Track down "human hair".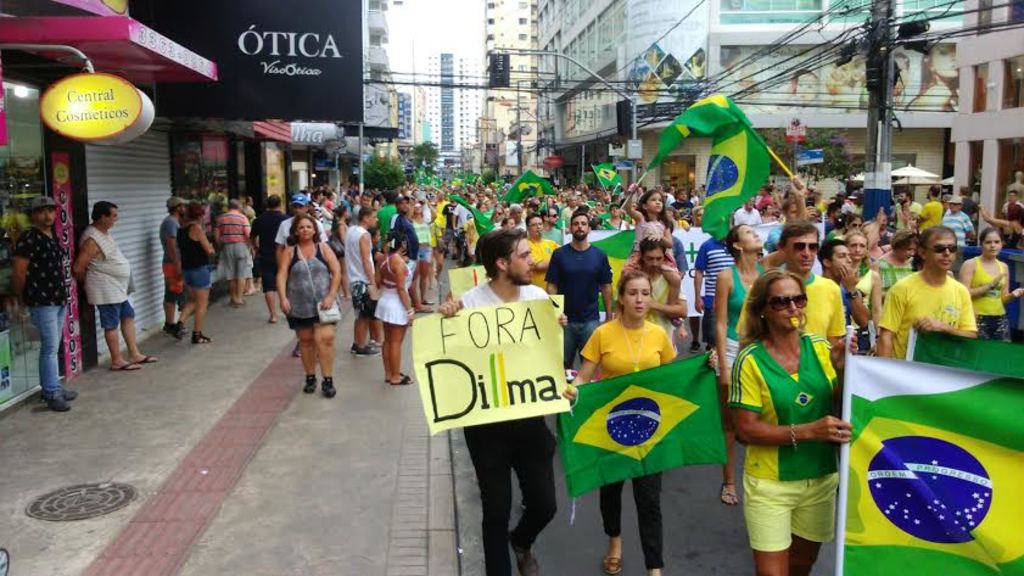
Tracked to <box>386,228,404,251</box>.
